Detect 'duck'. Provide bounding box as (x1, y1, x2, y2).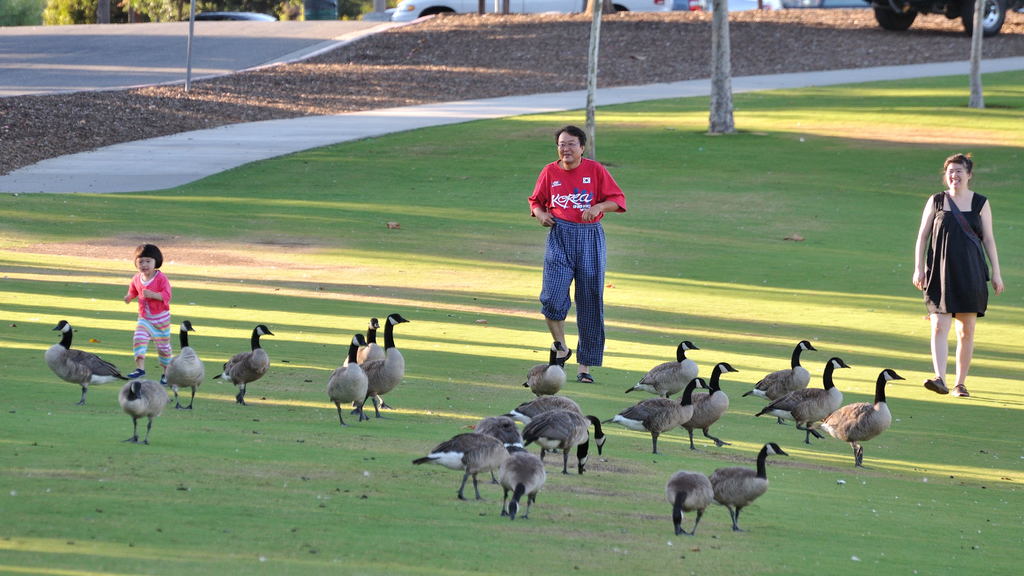
(500, 395, 612, 456).
